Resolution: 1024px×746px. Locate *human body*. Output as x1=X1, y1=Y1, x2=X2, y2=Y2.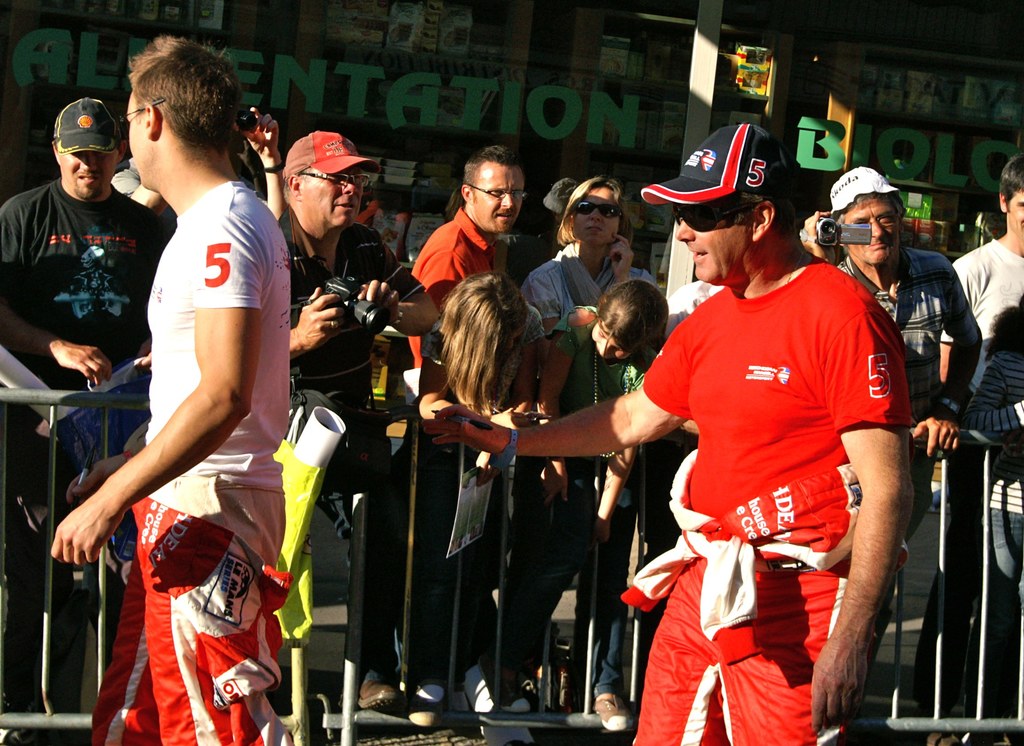
x1=789, y1=156, x2=983, y2=539.
